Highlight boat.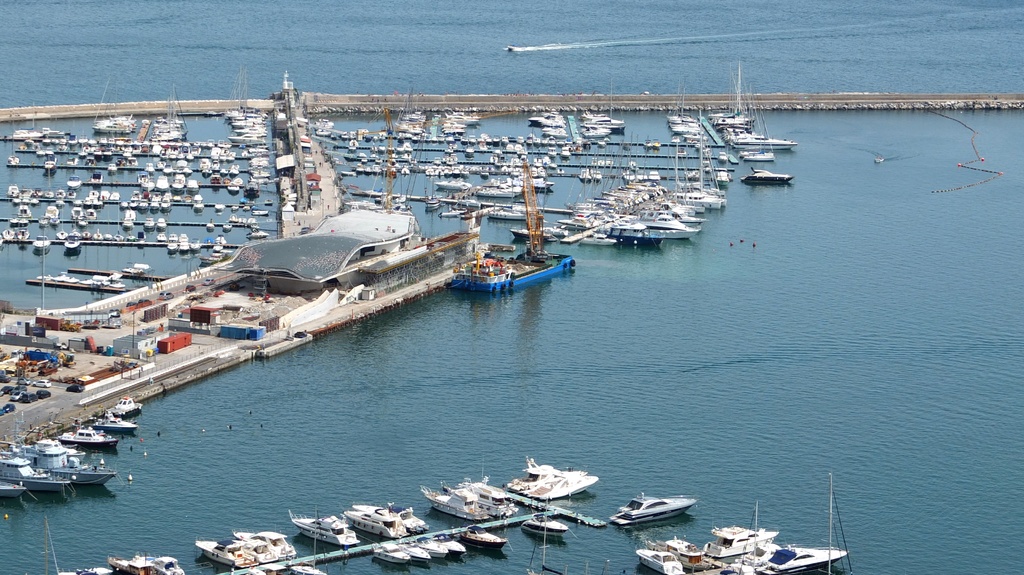
Highlighted region: bbox(154, 201, 156, 207).
